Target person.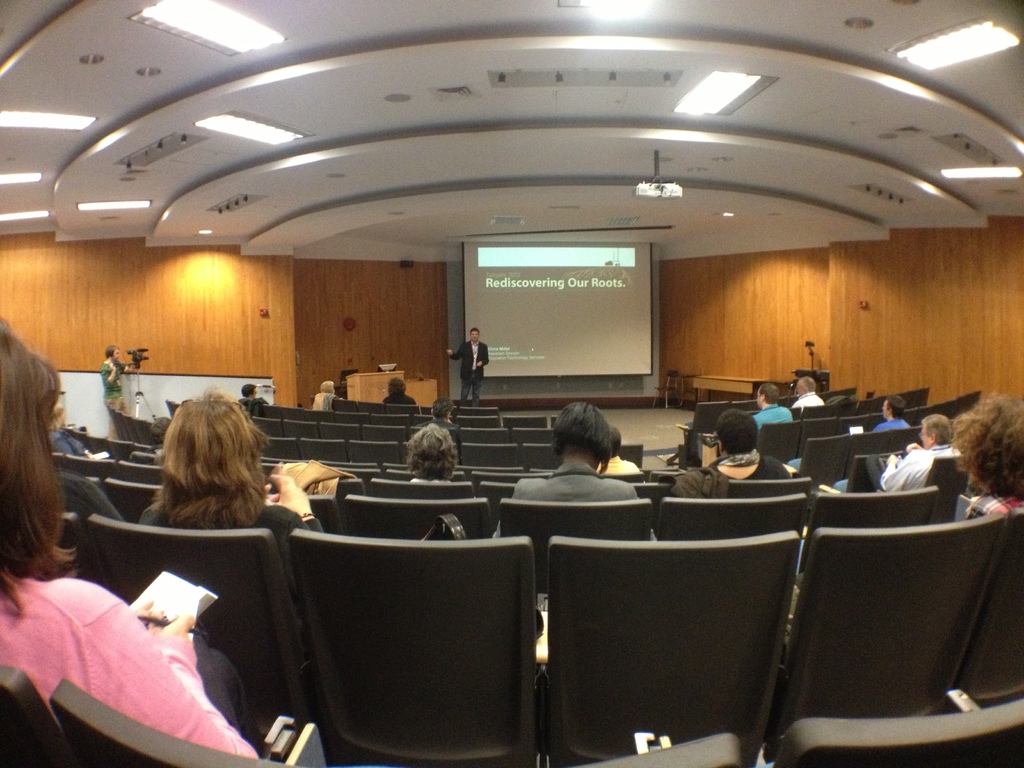
Target region: BBox(99, 346, 137, 435).
